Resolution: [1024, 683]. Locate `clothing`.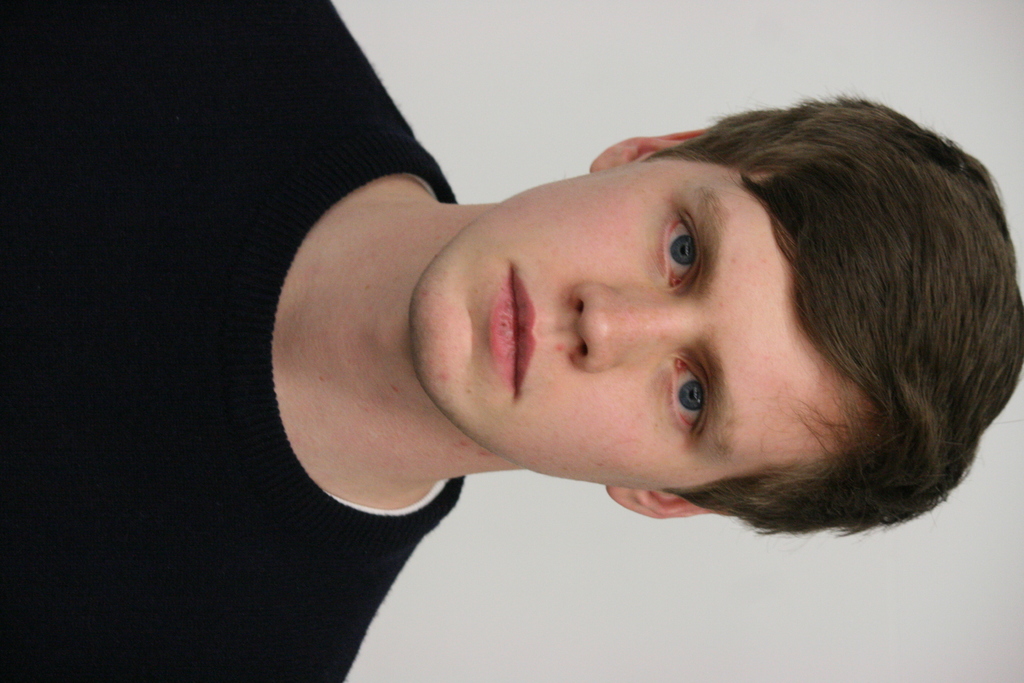
select_region(0, 0, 465, 682).
